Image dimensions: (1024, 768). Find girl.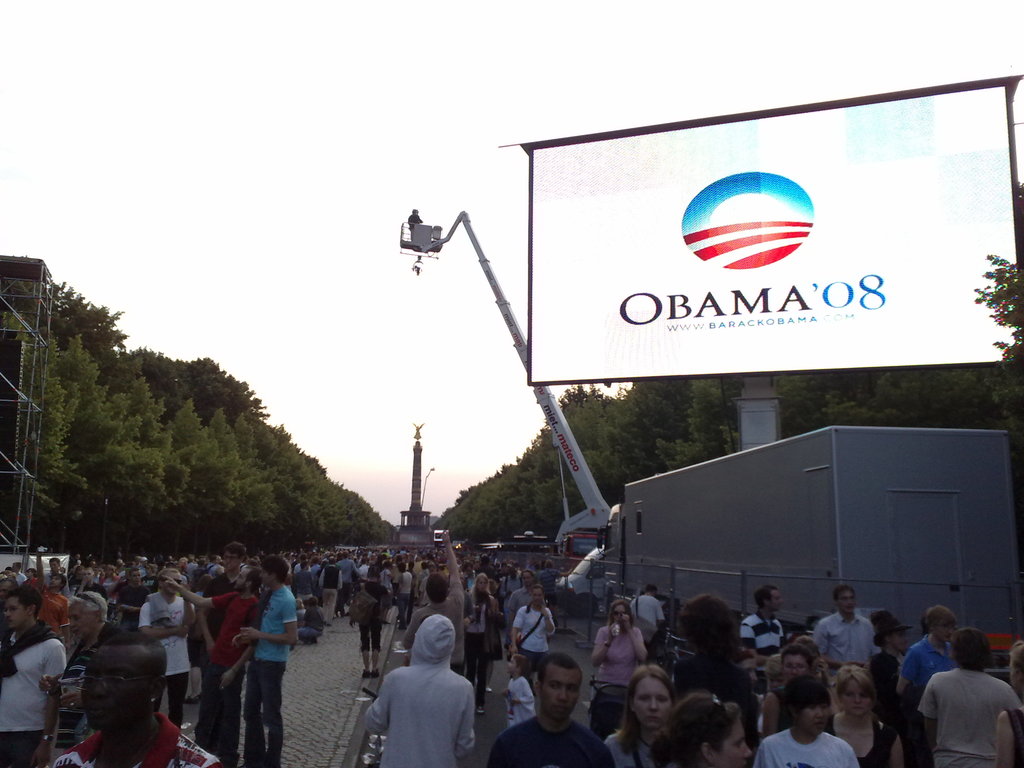
(left=828, top=664, right=904, bottom=767).
